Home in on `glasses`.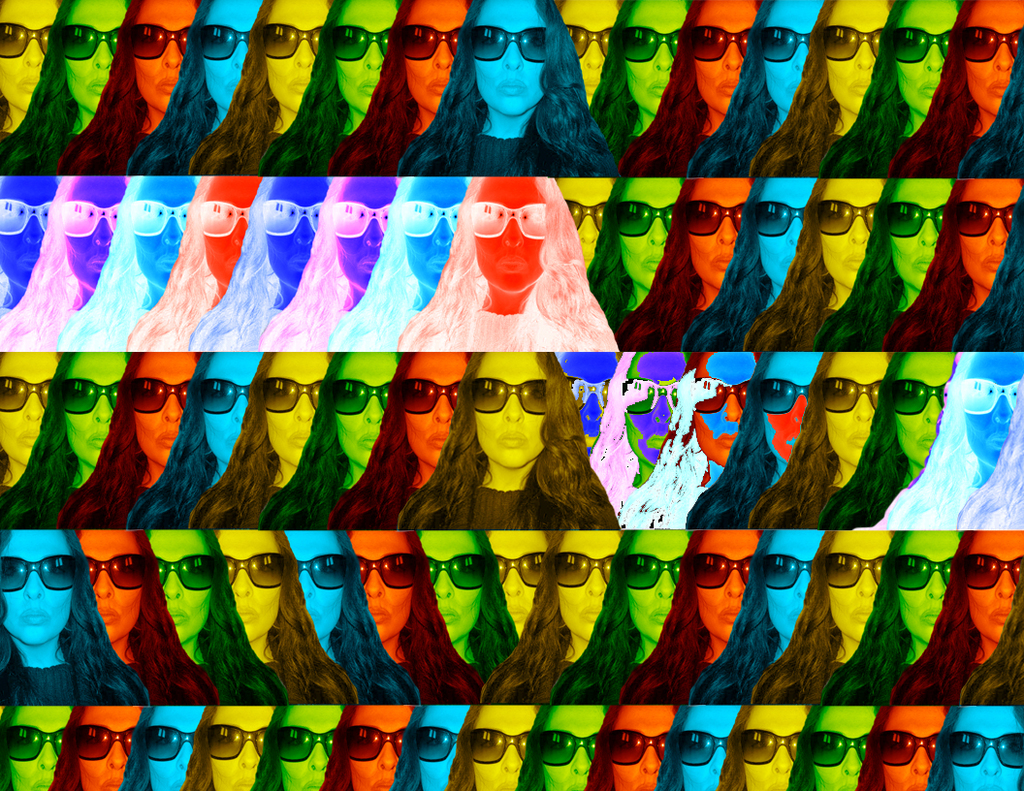
Homed in at bbox=(877, 732, 949, 768).
